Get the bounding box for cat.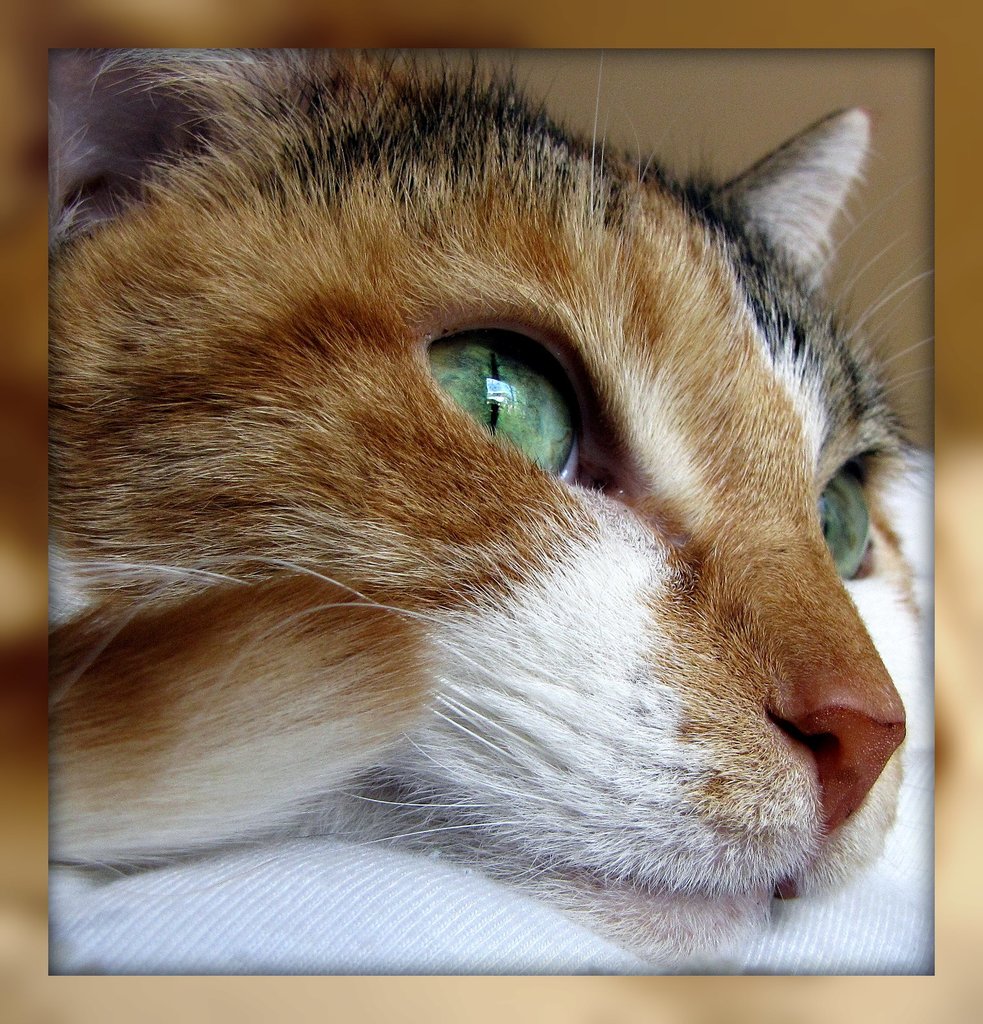
box=[43, 42, 941, 959].
